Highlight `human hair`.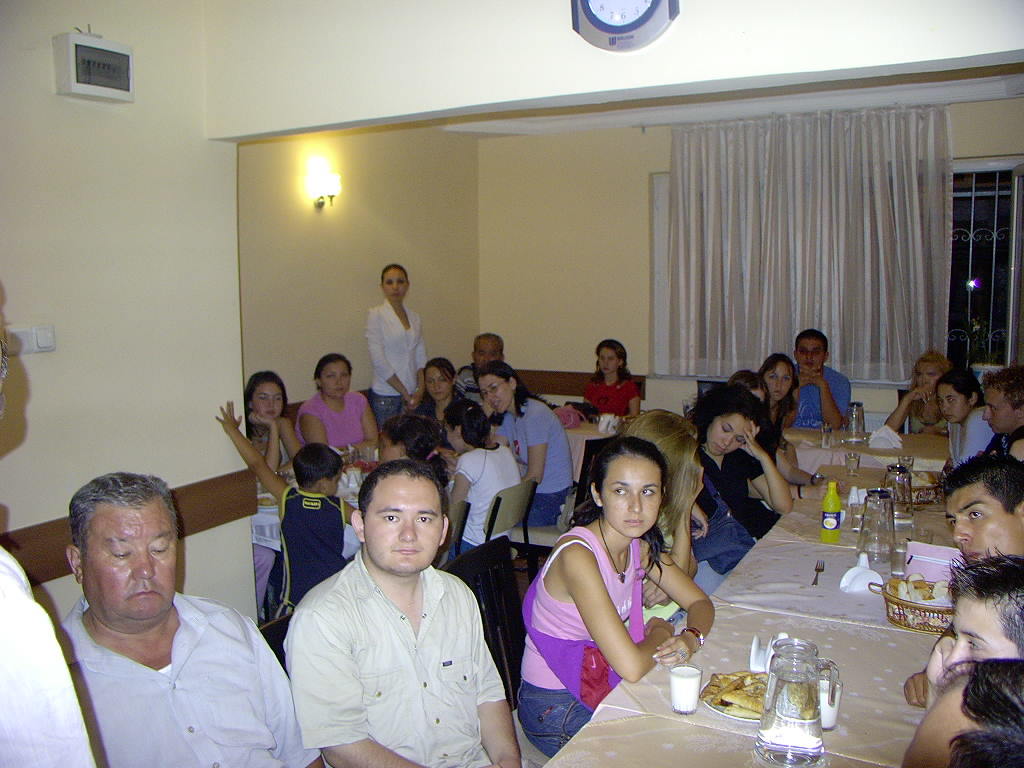
Highlighted region: 935:364:987:407.
